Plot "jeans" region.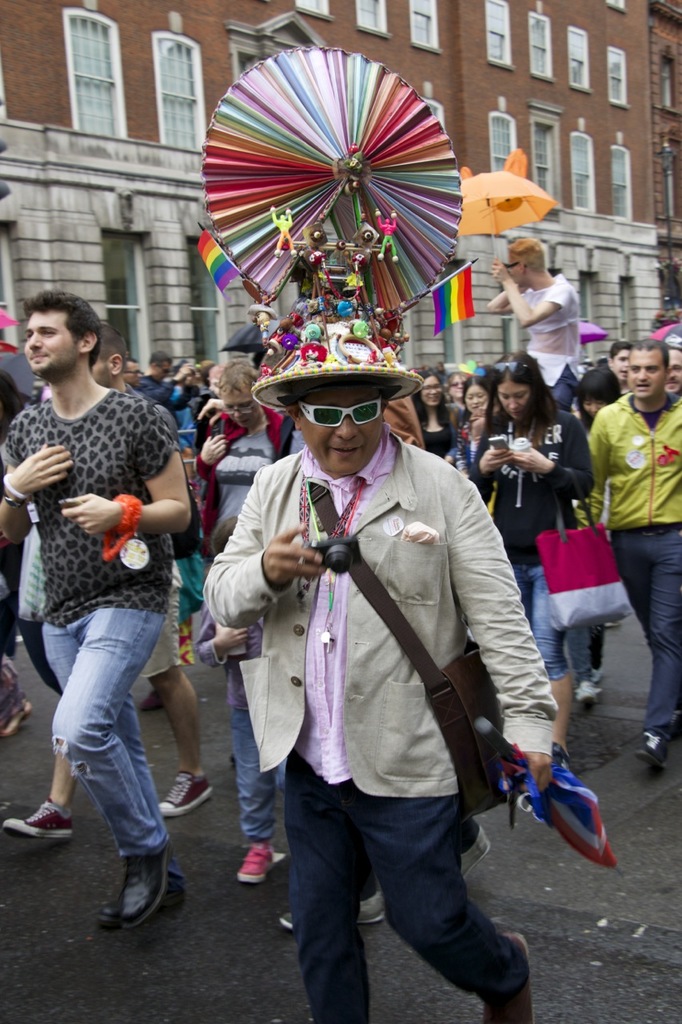
Plotted at [36,604,191,905].
